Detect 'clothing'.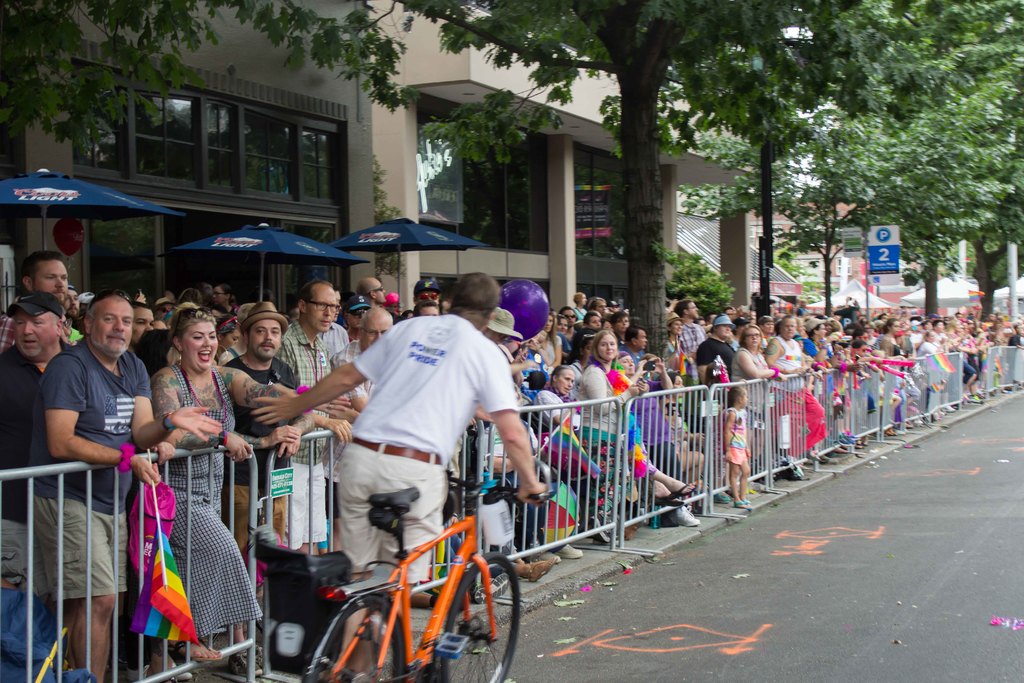
Detected at left=691, top=333, right=748, bottom=403.
